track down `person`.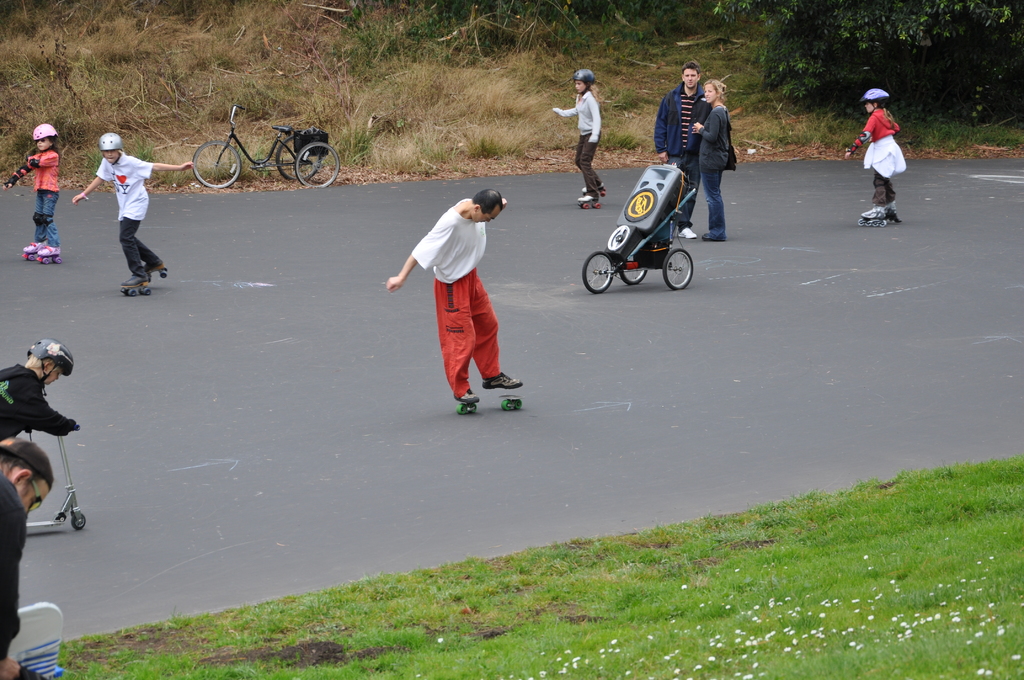
Tracked to (left=550, top=69, right=604, bottom=204).
